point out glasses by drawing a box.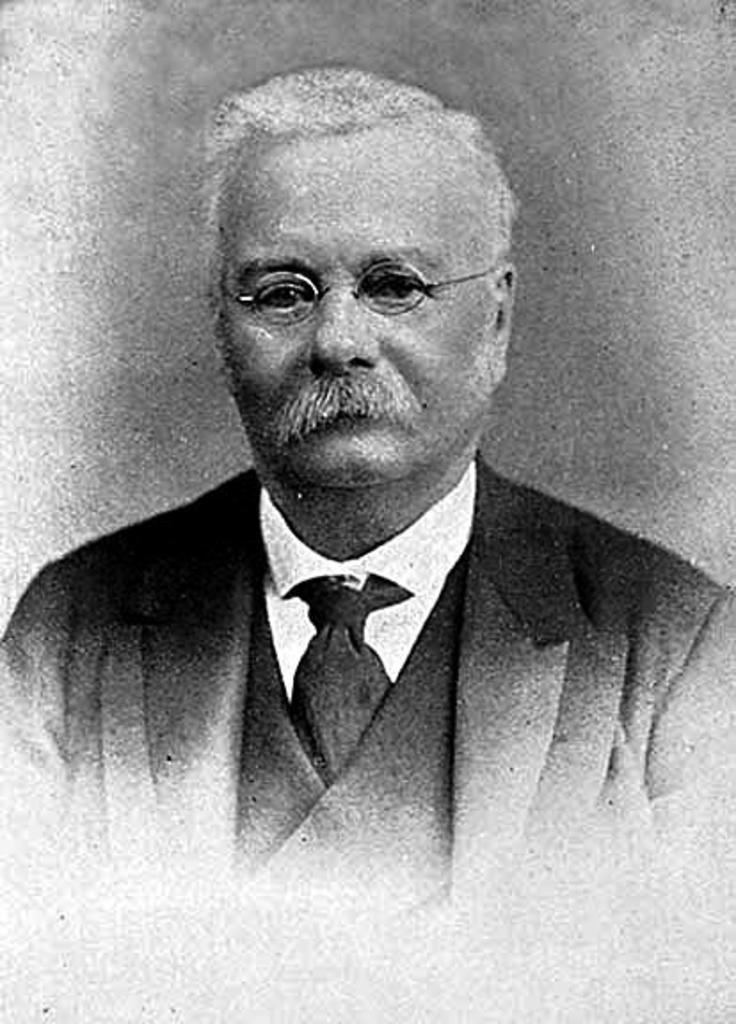
pyautogui.locateOnScreen(210, 235, 478, 348).
